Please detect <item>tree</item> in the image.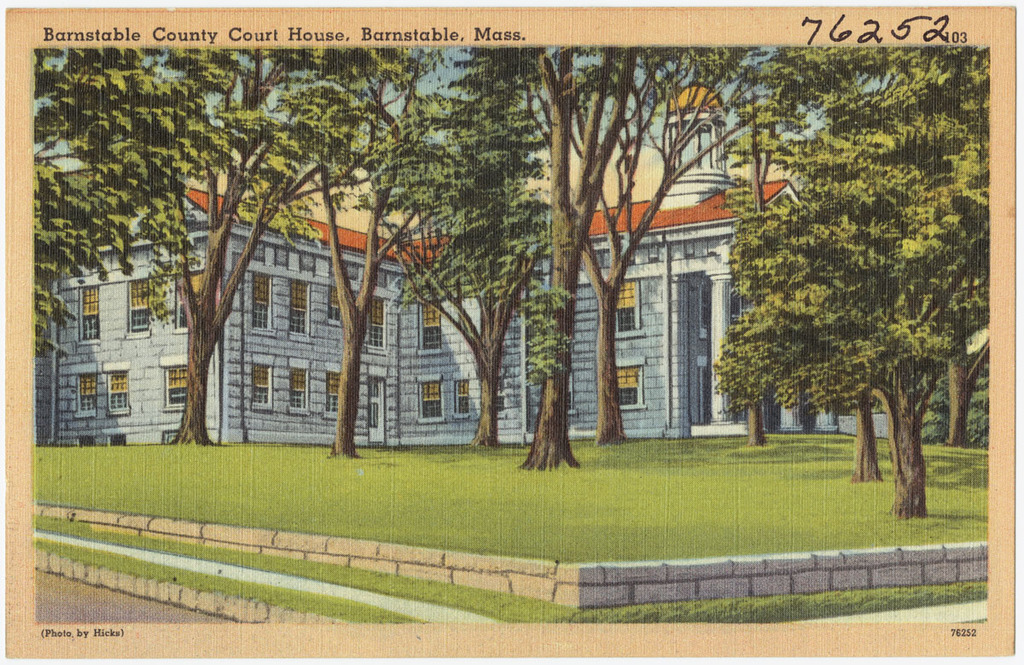
(356,42,553,449).
